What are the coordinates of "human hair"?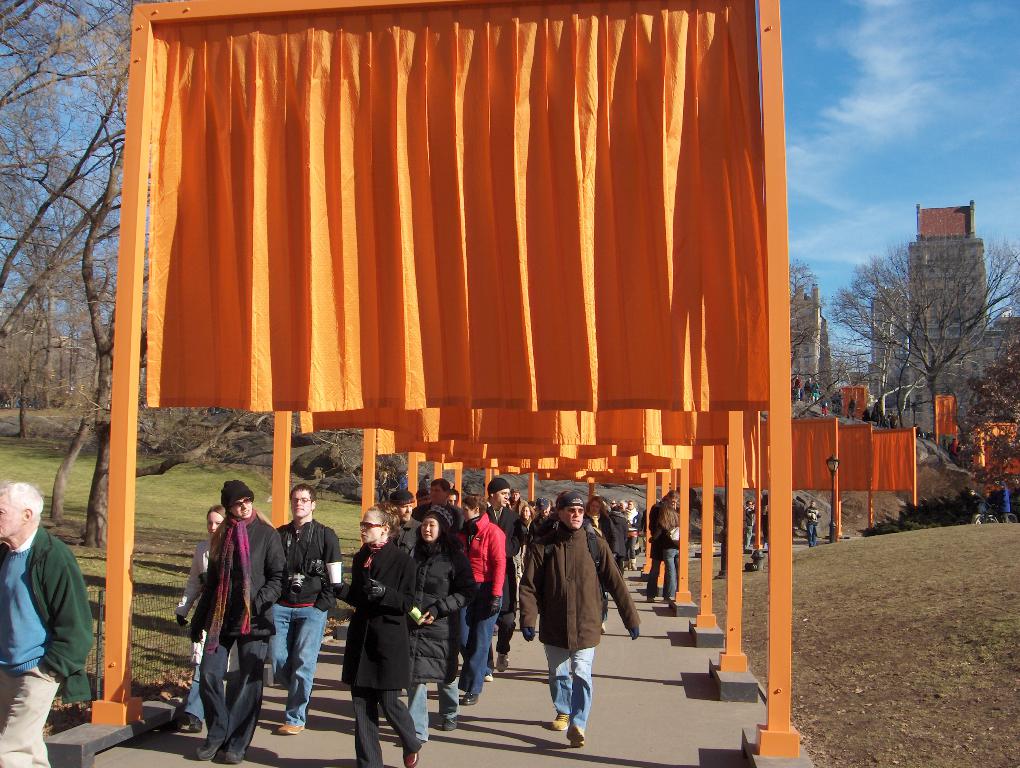
<region>621, 499, 626, 507</region>.
